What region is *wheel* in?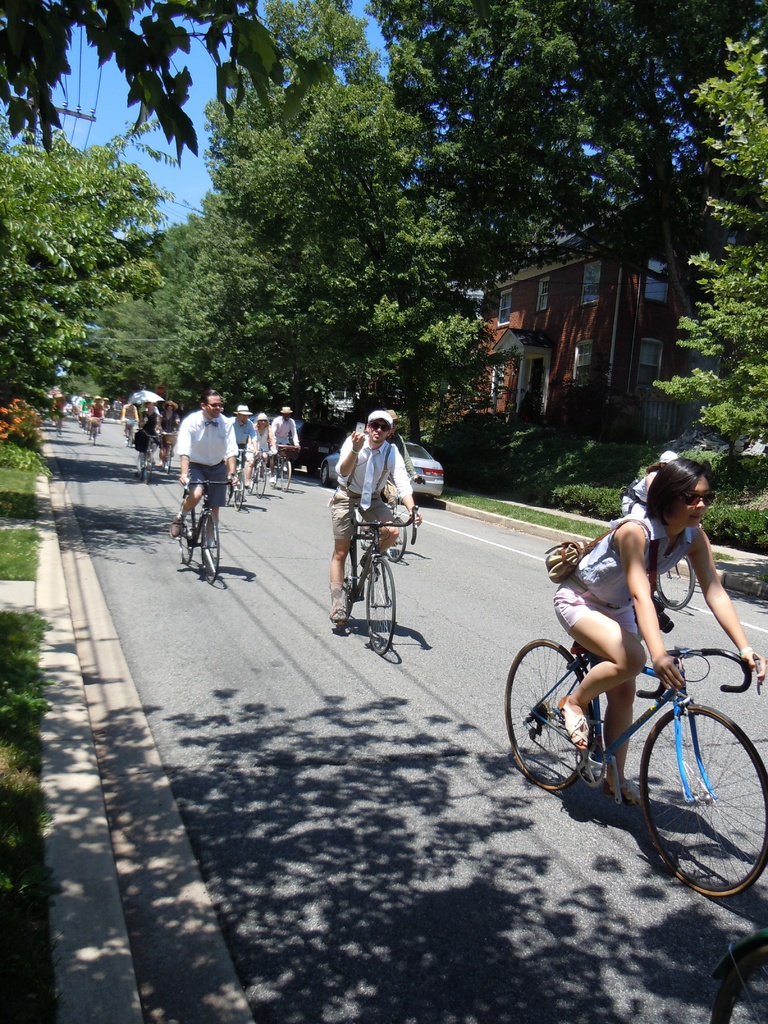
<box>79,420,90,434</box>.
